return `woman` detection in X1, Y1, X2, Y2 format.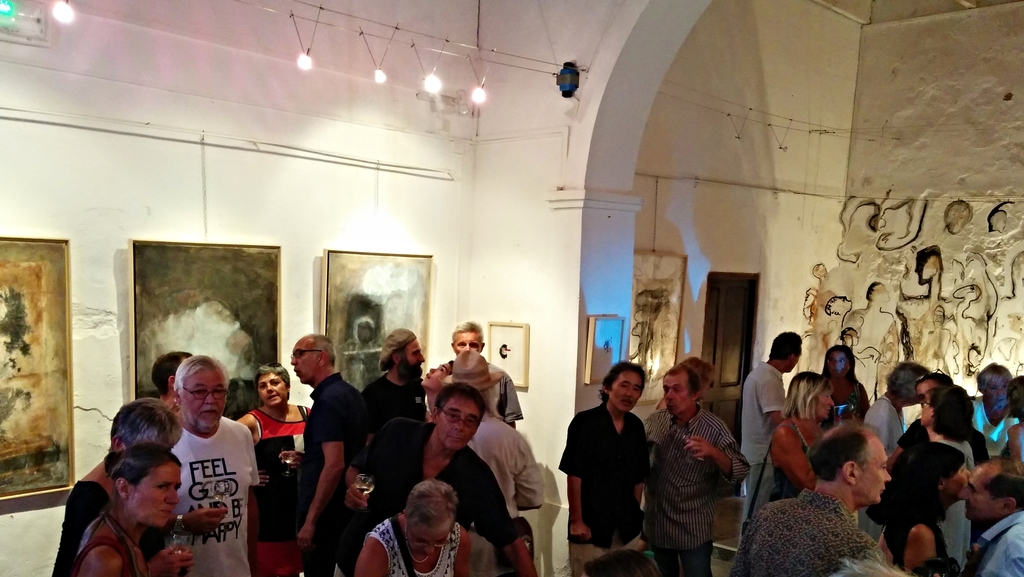
445, 344, 543, 523.
